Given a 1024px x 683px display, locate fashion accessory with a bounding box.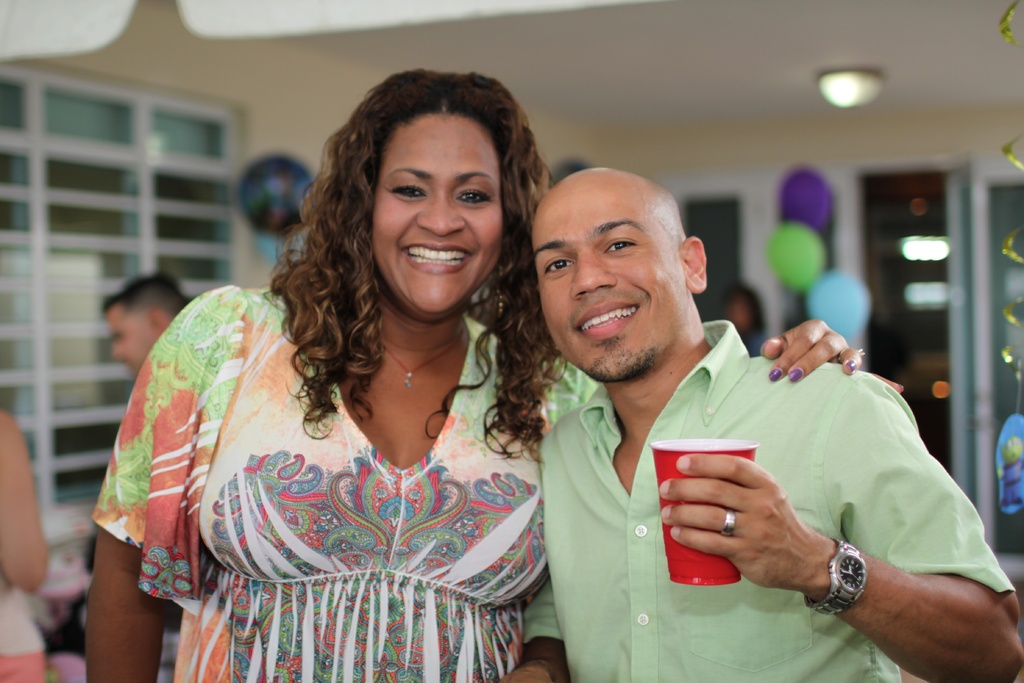
Located: region(493, 265, 507, 320).
